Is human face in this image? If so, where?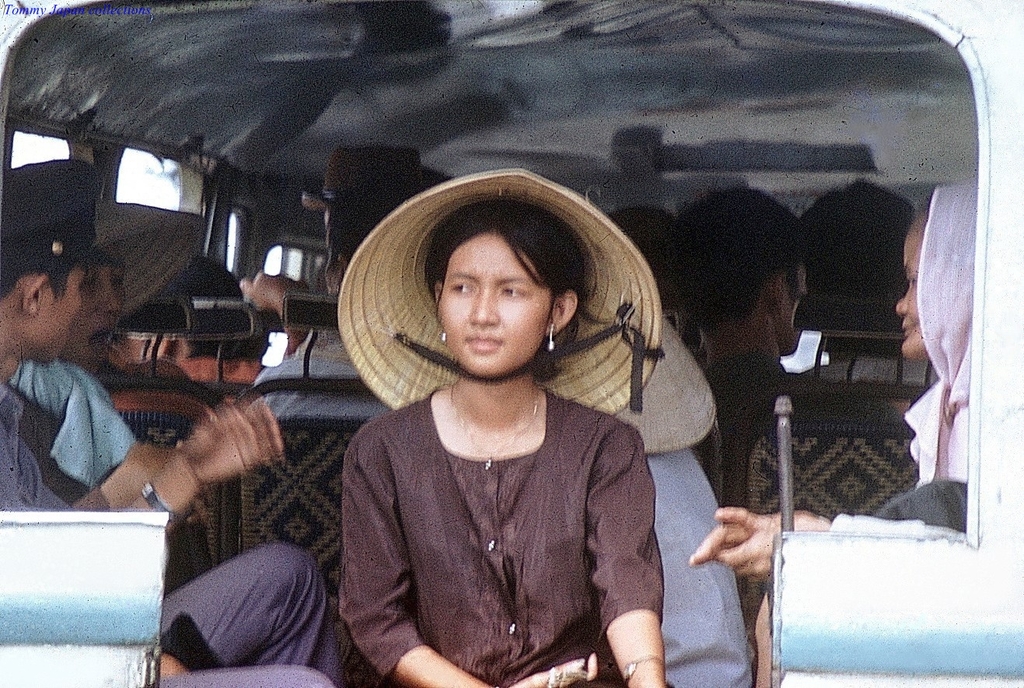
Yes, at (442, 236, 552, 370).
